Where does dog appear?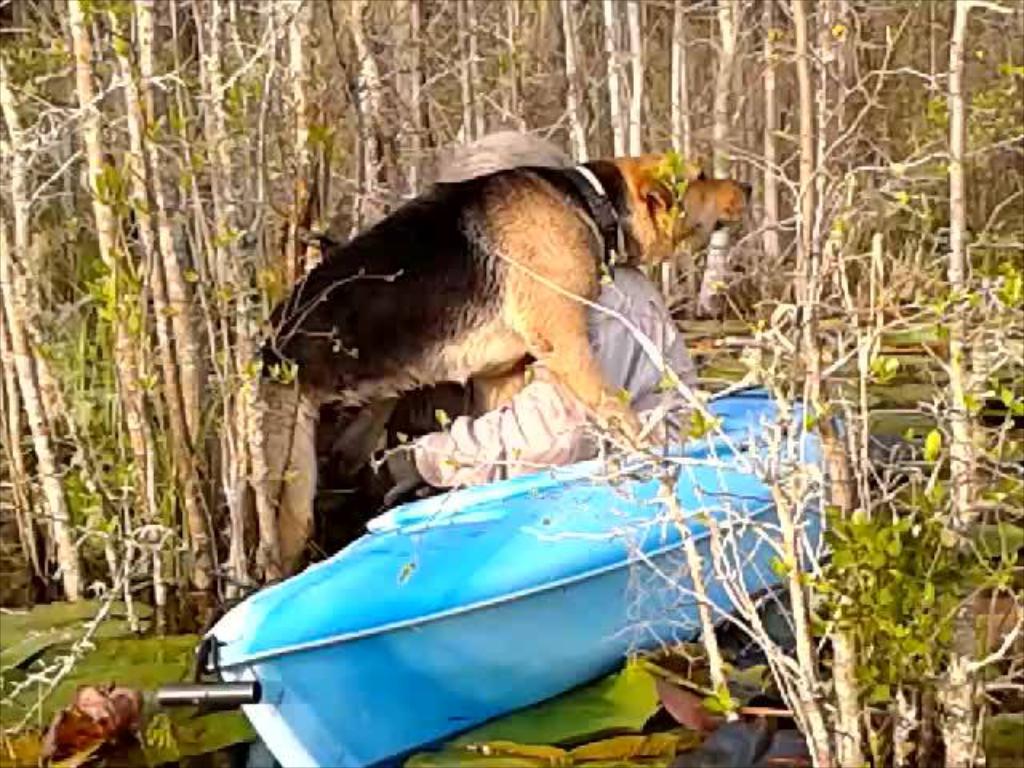
Appears at <box>222,155,754,589</box>.
